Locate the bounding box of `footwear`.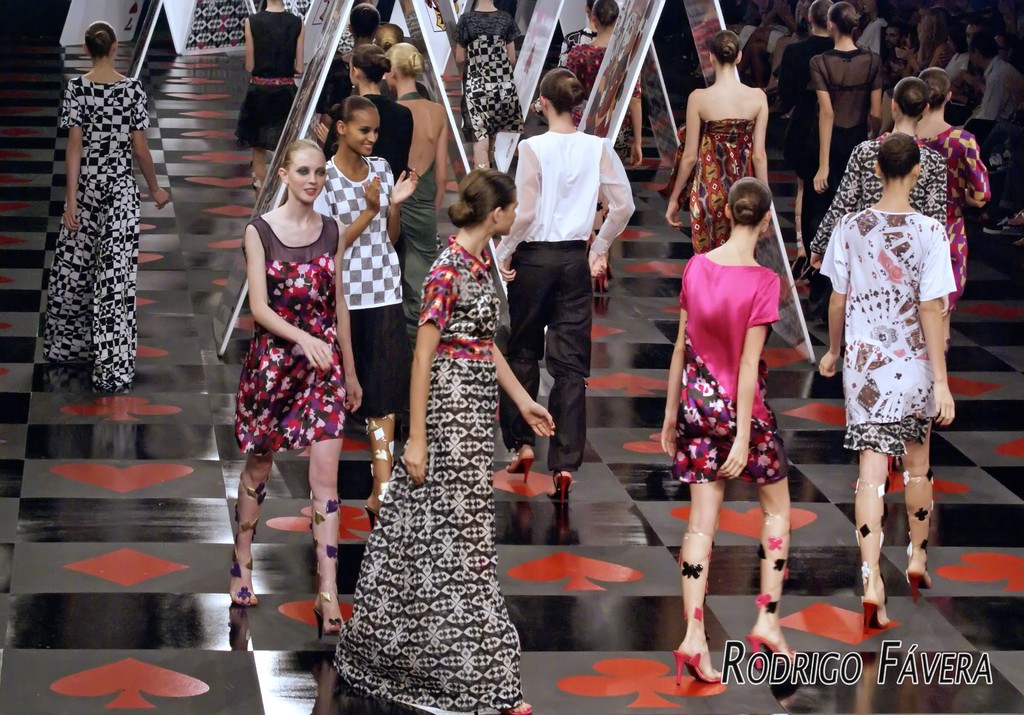
Bounding box: region(594, 268, 610, 293).
